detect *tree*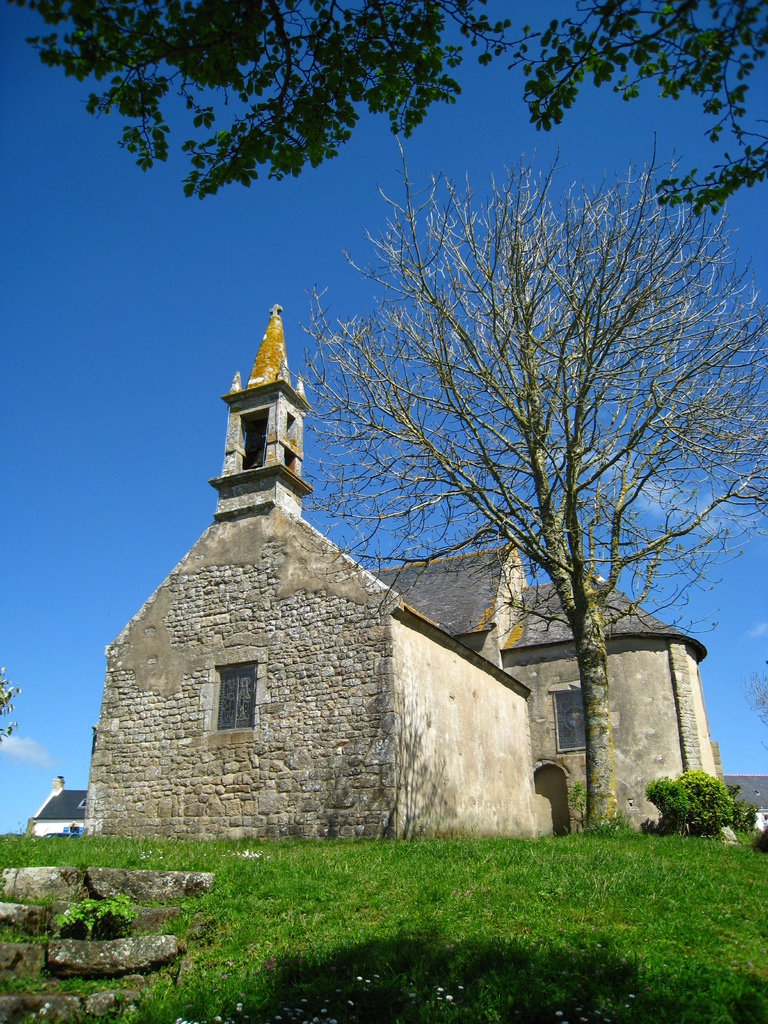
box(740, 679, 767, 707)
